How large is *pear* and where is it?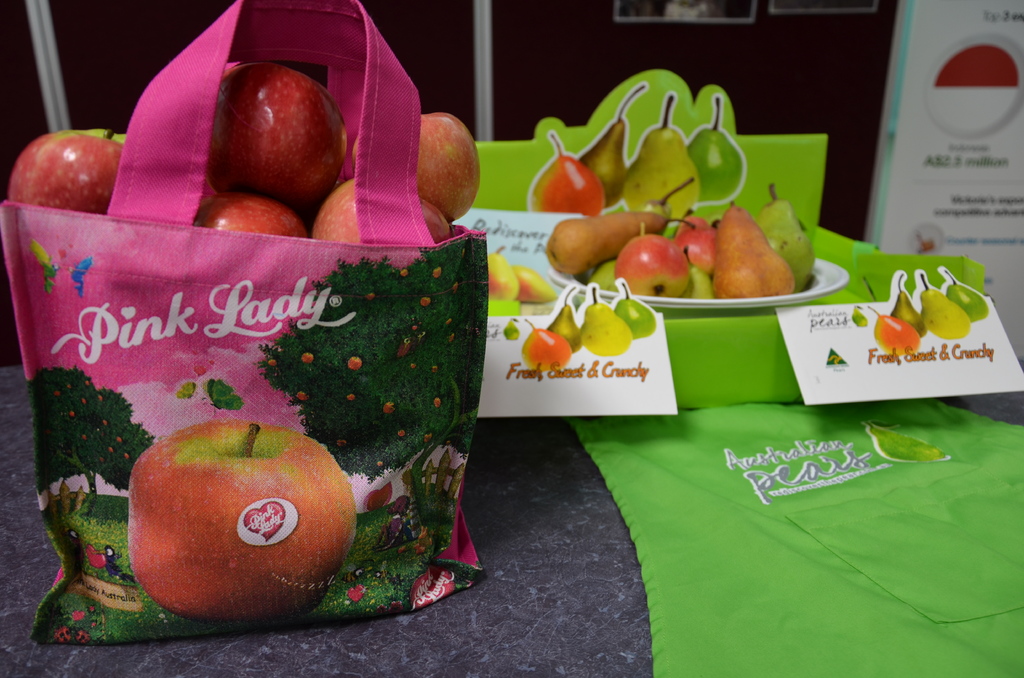
Bounding box: region(546, 205, 667, 278).
